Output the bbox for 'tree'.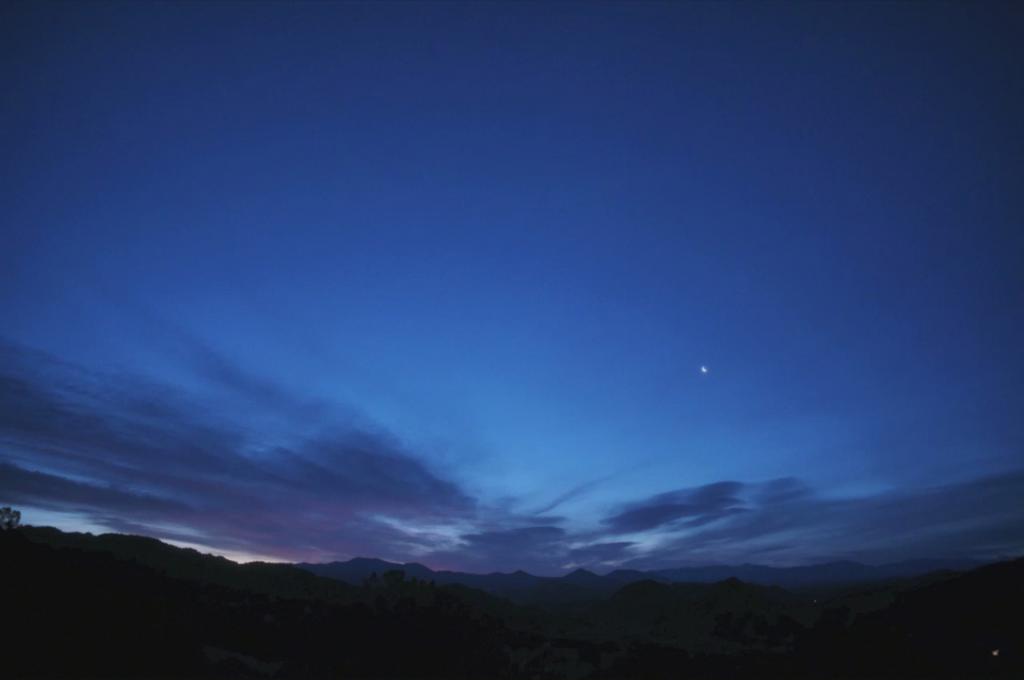
<region>0, 501, 23, 543</region>.
